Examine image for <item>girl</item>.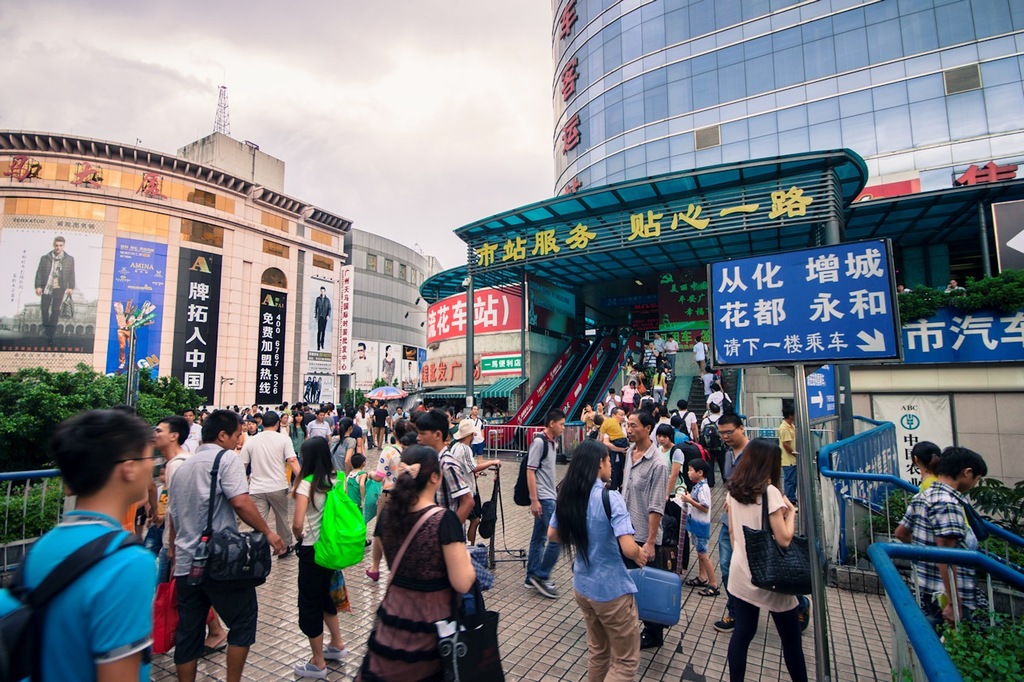
Examination result: pyautogui.locateOnScreen(290, 433, 364, 678).
